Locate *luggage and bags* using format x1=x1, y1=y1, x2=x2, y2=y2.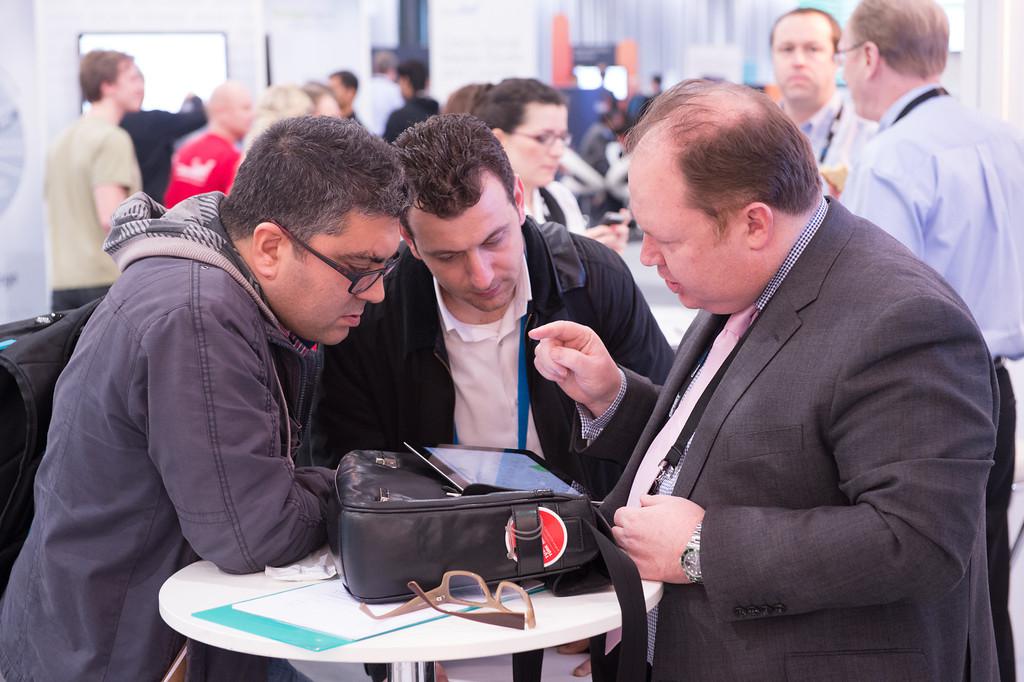
x1=329, y1=445, x2=644, y2=681.
